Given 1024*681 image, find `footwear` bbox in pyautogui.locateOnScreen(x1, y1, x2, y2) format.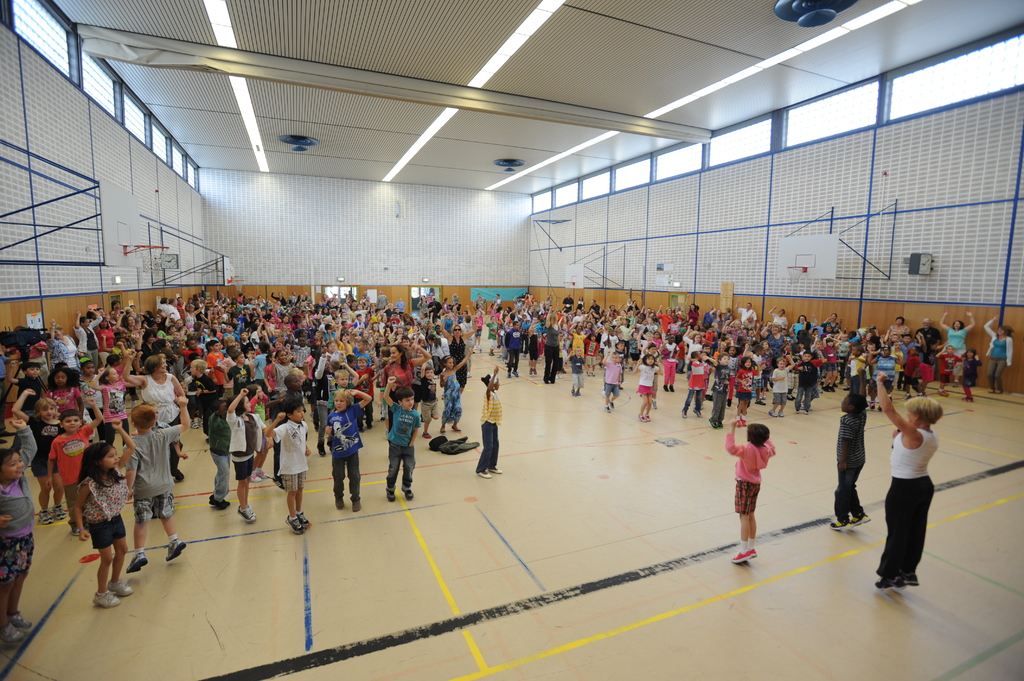
pyautogui.locateOnScreen(510, 370, 518, 376).
